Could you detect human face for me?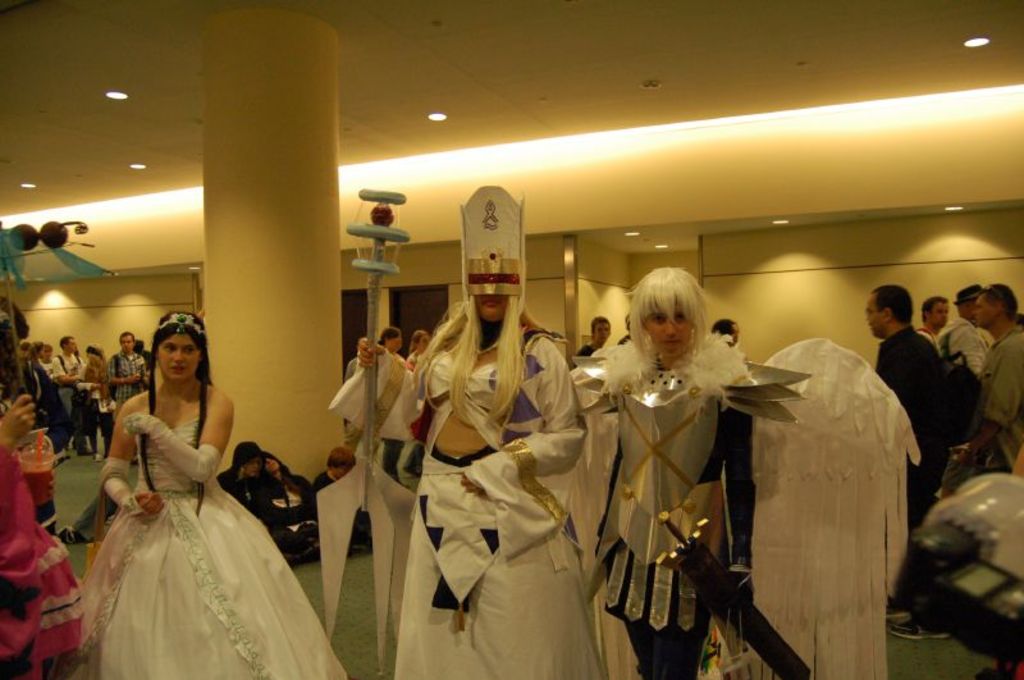
Detection result: (x1=67, y1=338, x2=76, y2=356).
